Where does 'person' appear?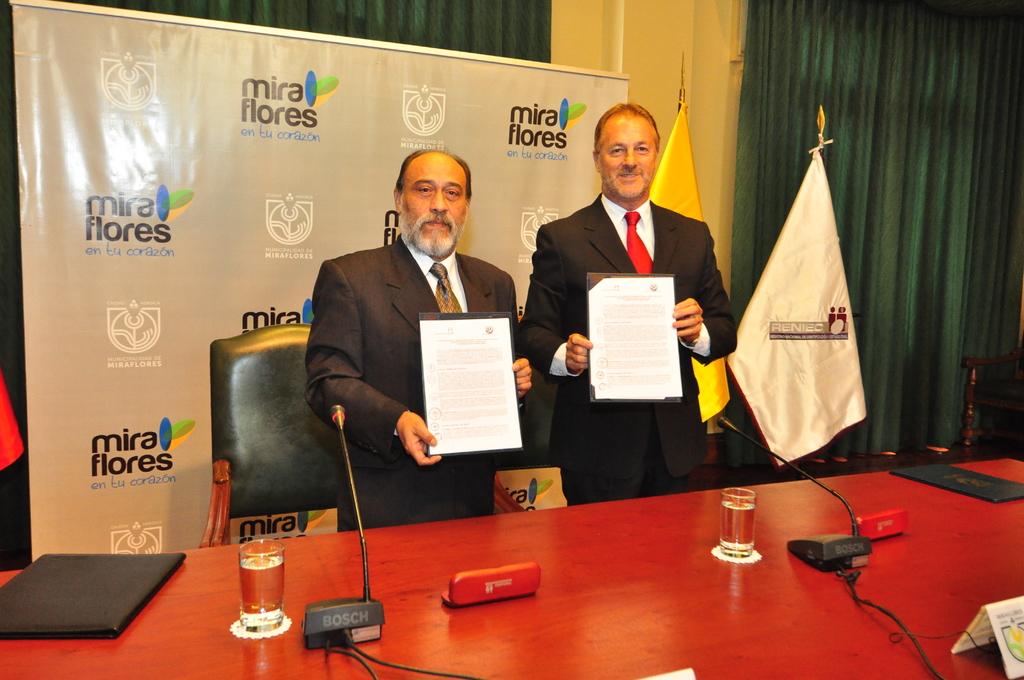
Appears at BBox(301, 149, 531, 529).
